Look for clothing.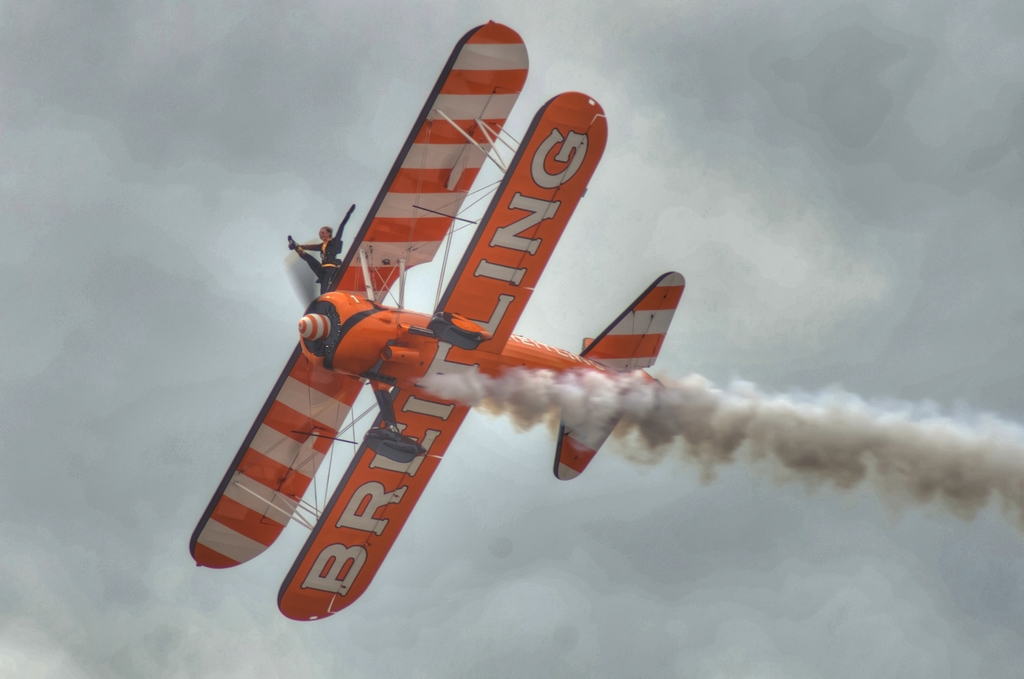
Found: [298, 213, 353, 295].
